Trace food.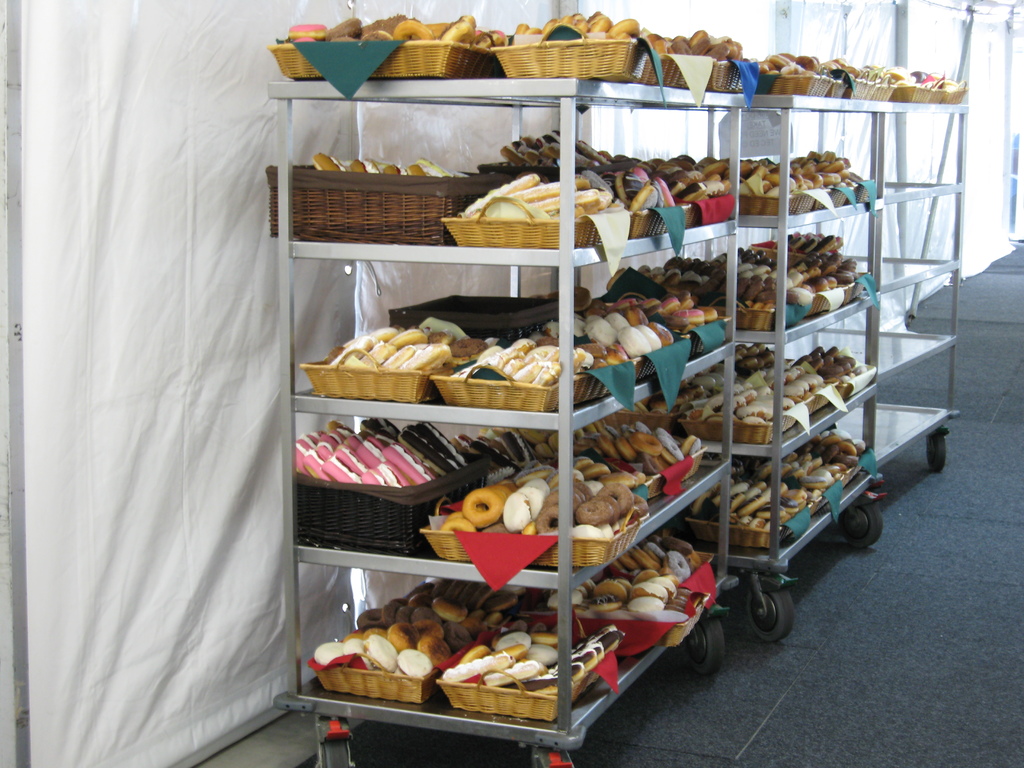
Traced to 513/8/639/41.
